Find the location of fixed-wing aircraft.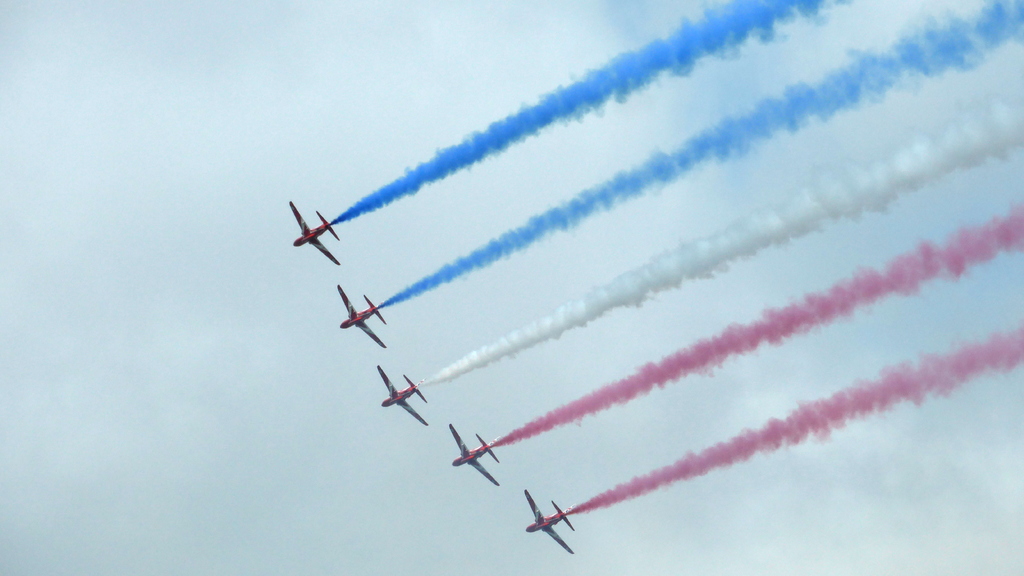
Location: locate(527, 487, 574, 555).
